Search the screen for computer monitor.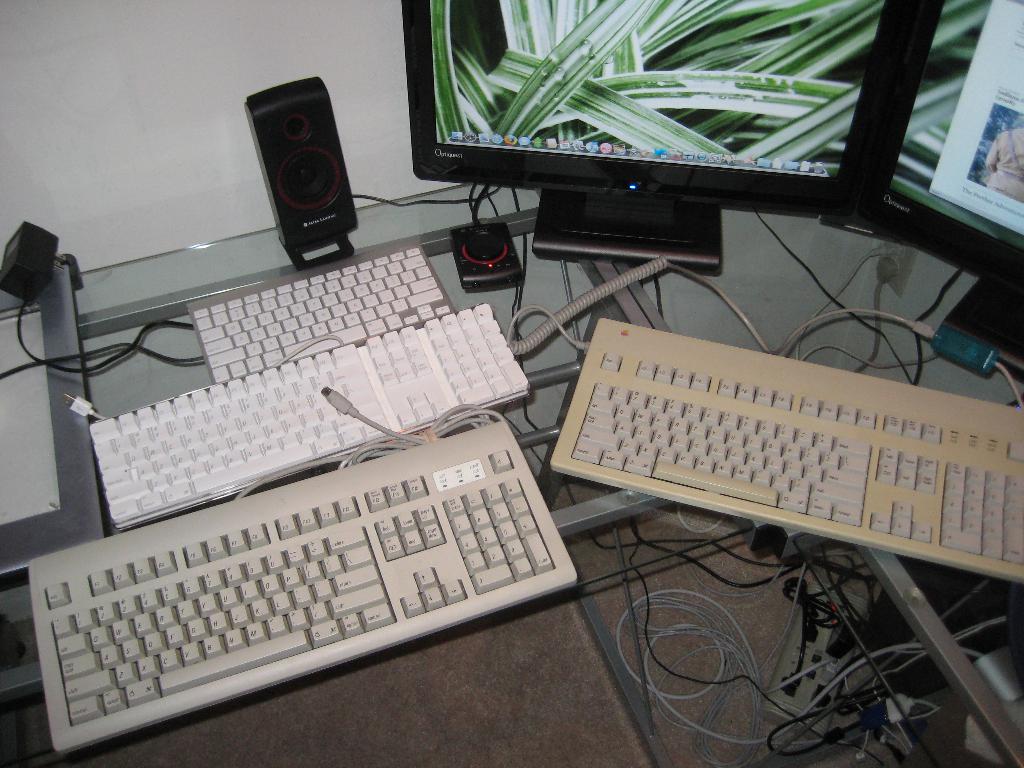
Found at BBox(813, 0, 1023, 360).
